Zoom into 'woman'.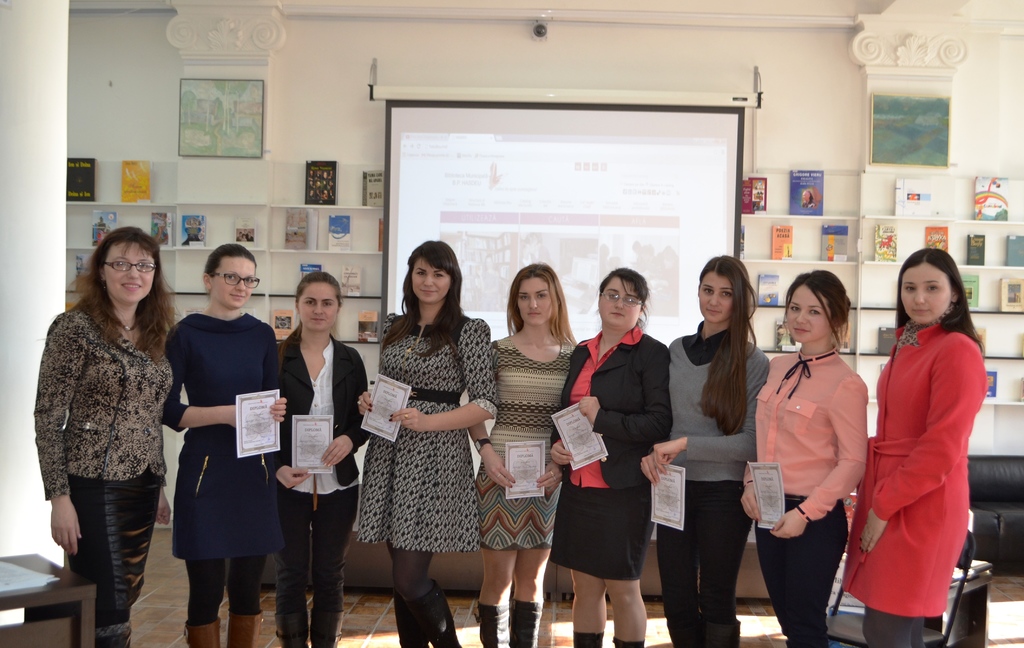
Zoom target: 636 258 770 647.
